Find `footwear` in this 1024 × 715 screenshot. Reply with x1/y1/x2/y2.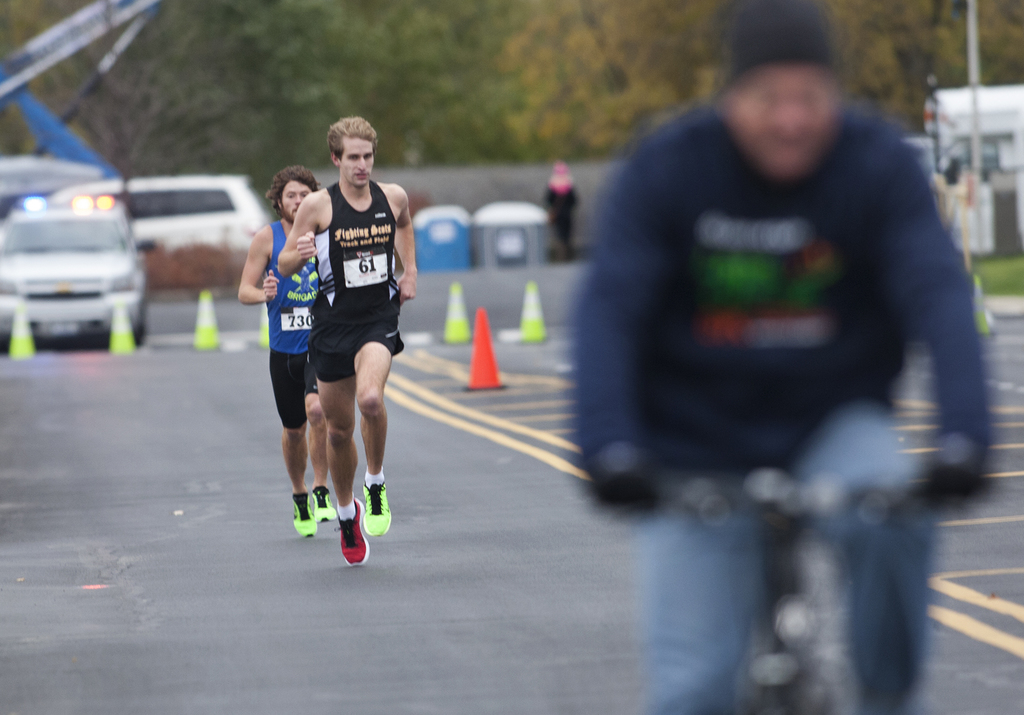
338/499/369/566.
